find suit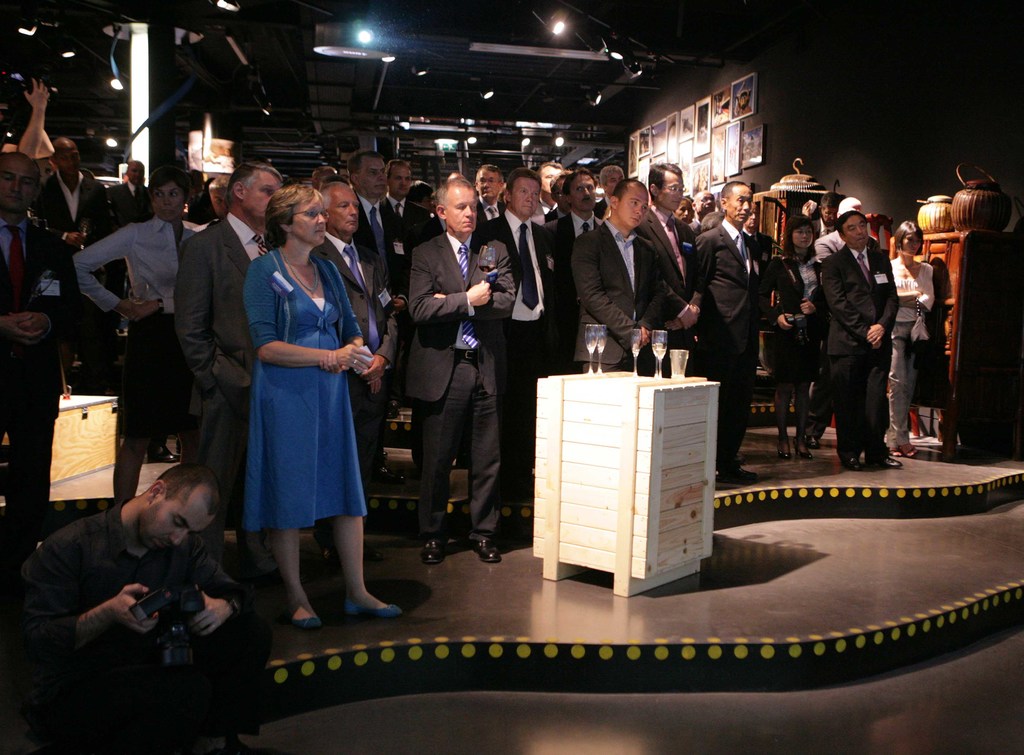
819:239:905:461
